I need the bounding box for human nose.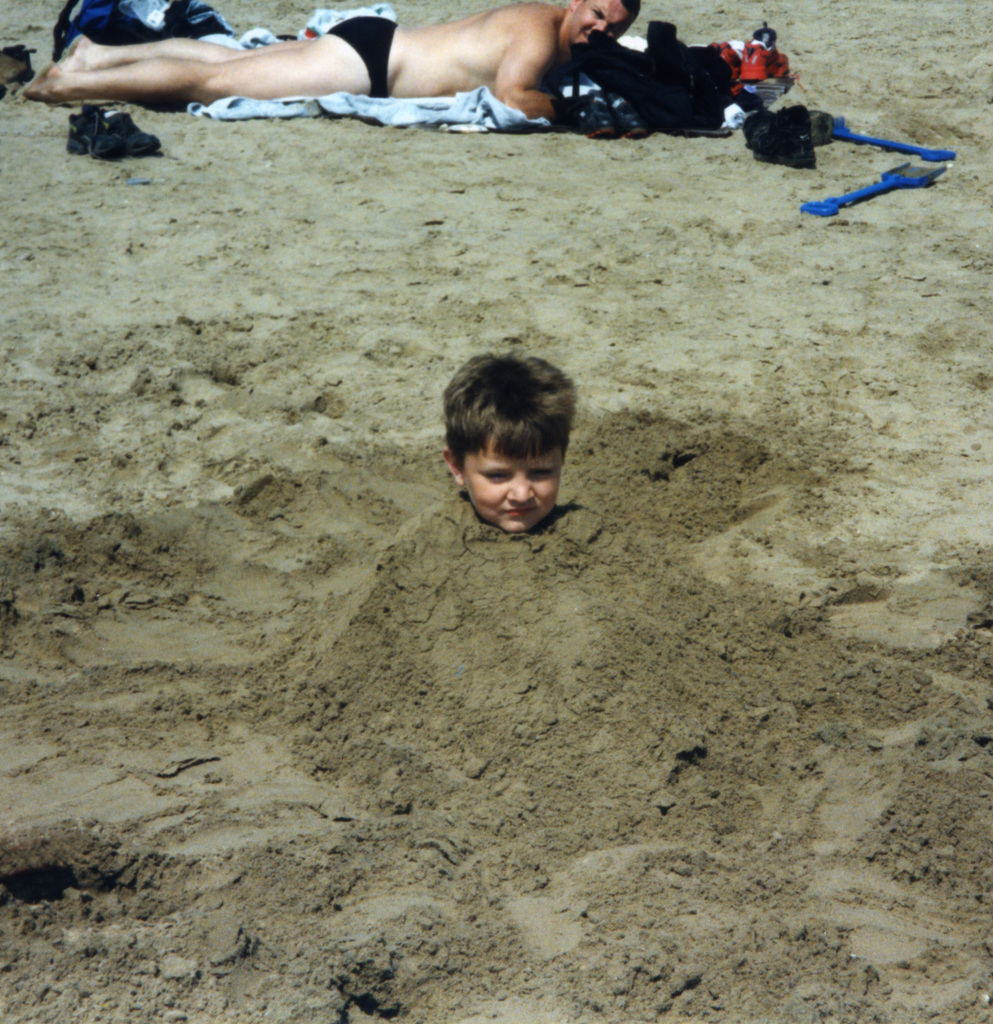
Here it is: [x1=594, y1=18, x2=608, y2=35].
